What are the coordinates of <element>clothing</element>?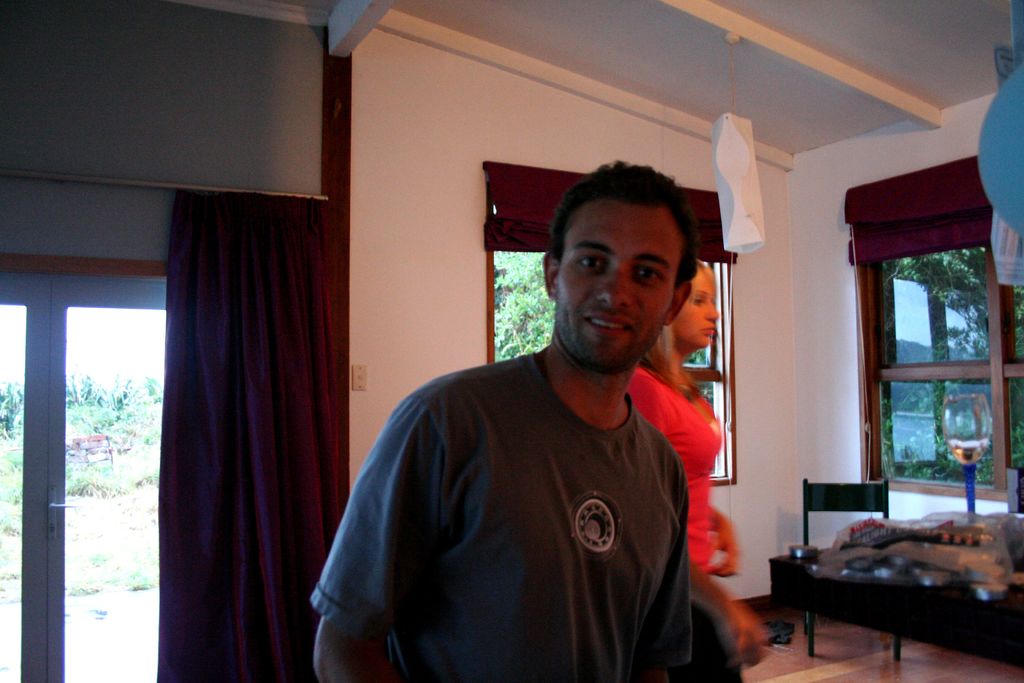
BBox(618, 354, 719, 682).
